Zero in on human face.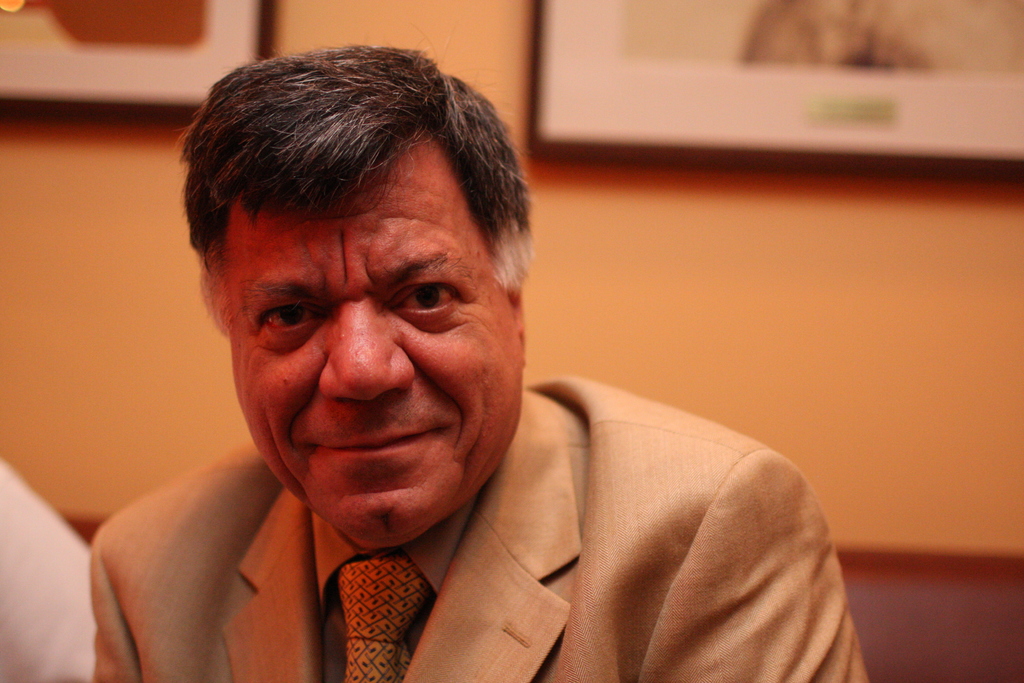
Zeroed in: (220,135,518,533).
